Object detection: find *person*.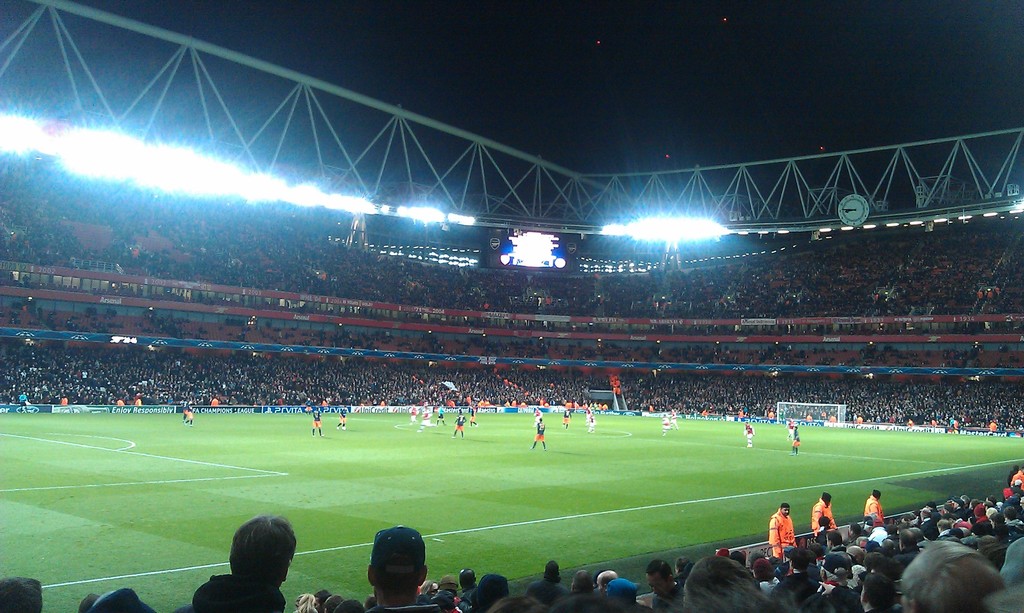
791/426/801/458.
